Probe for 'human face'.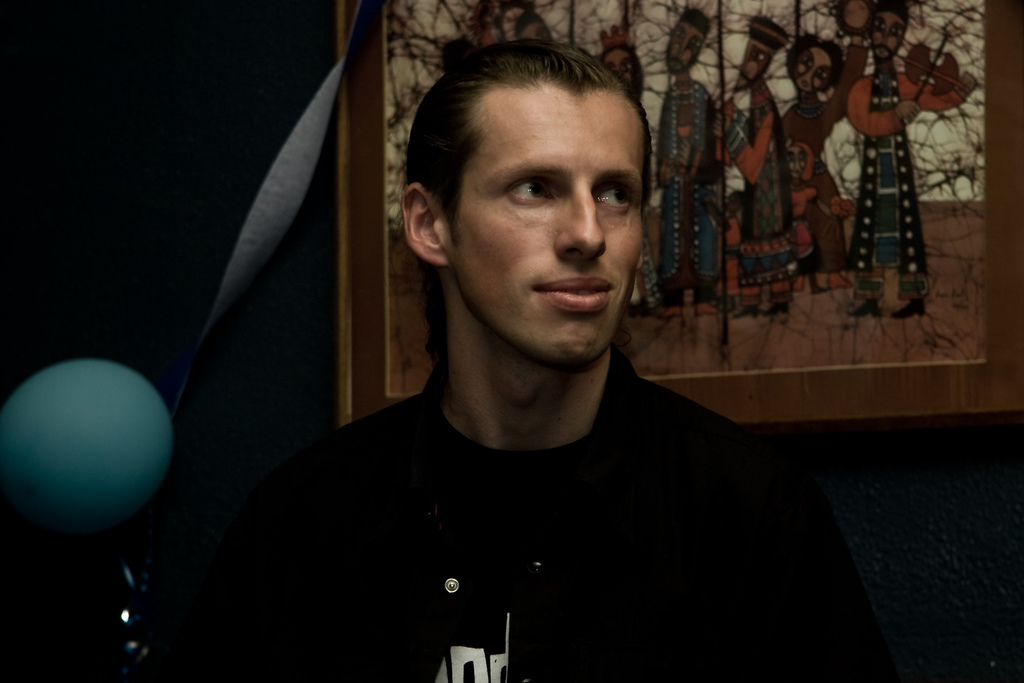
Probe result: Rect(437, 87, 646, 366).
